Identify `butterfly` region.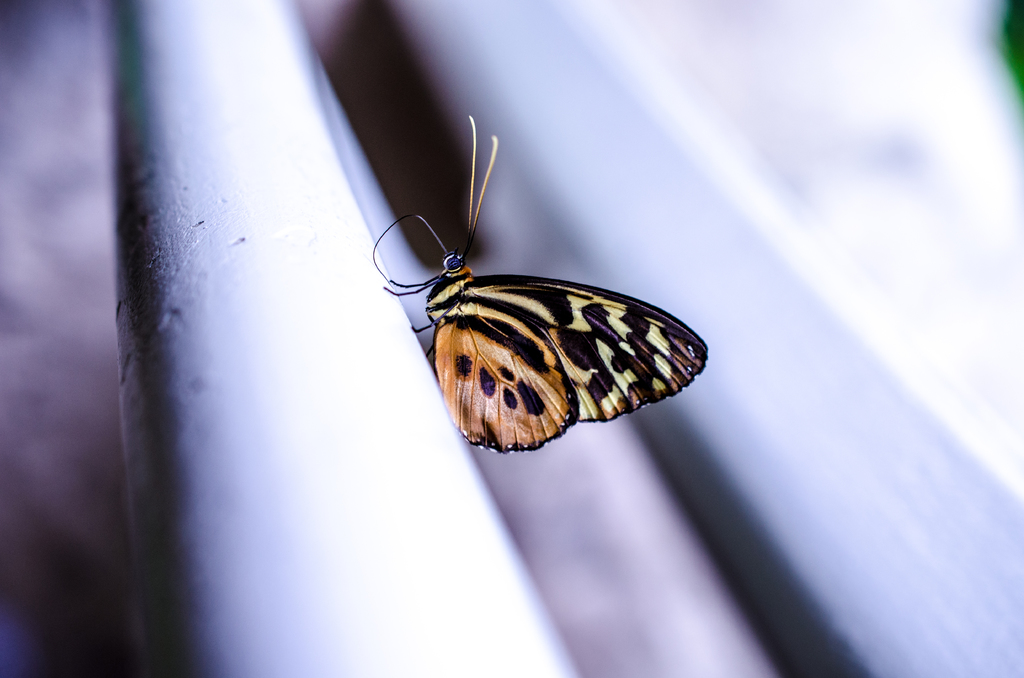
Region: {"left": 366, "top": 172, "right": 714, "bottom": 453}.
